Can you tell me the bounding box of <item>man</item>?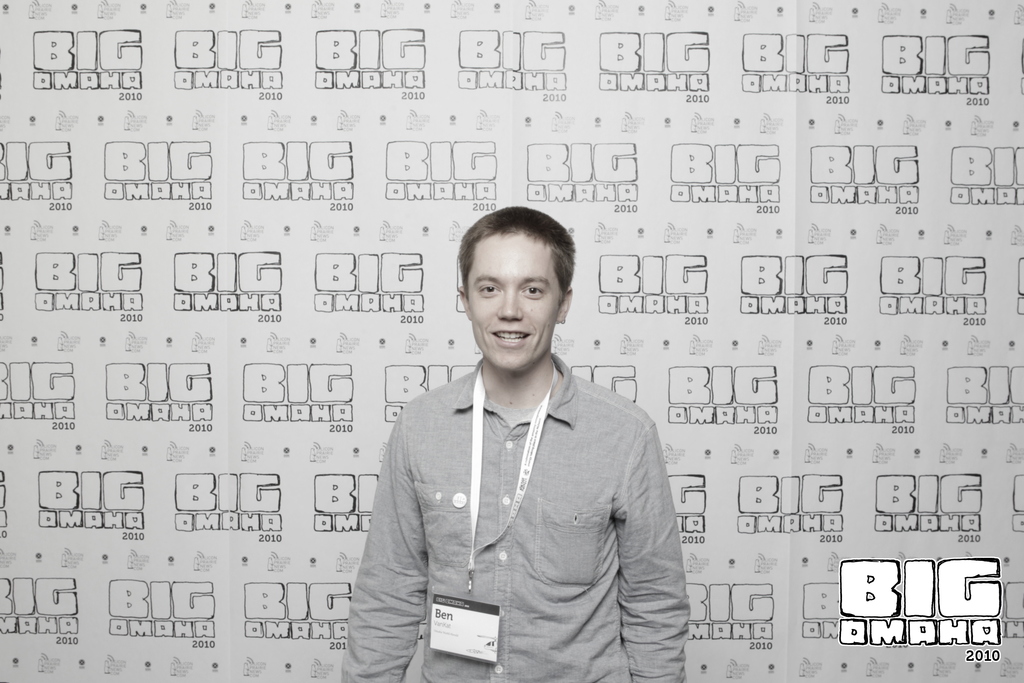
box(340, 202, 703, 679).
